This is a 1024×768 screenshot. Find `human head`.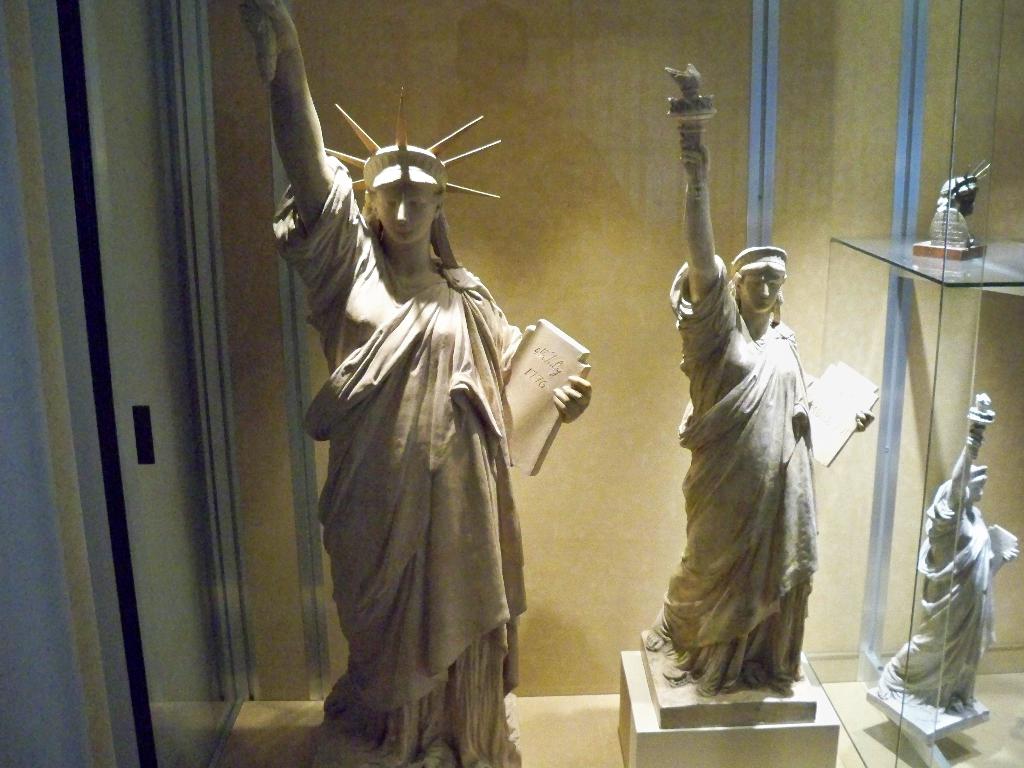
Bounding box: left=365, top=187, right=446, bottom=250.
